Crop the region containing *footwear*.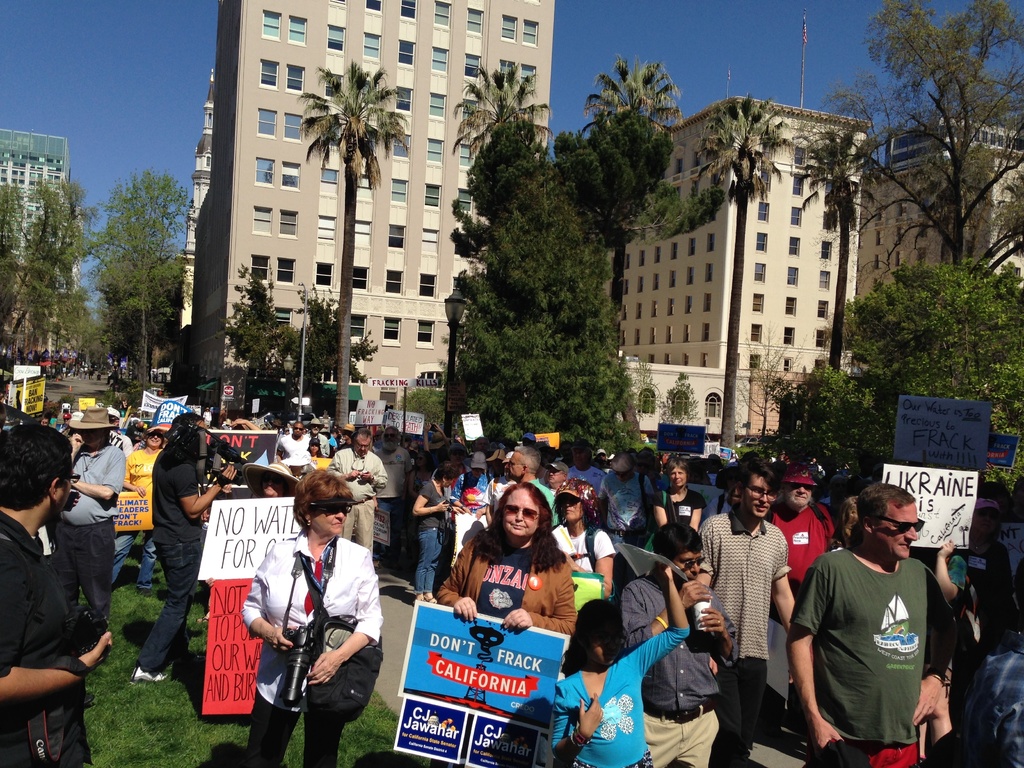
Crop region: {"left": 369, "top": 557, "right": 381, "bottom": 570}.
